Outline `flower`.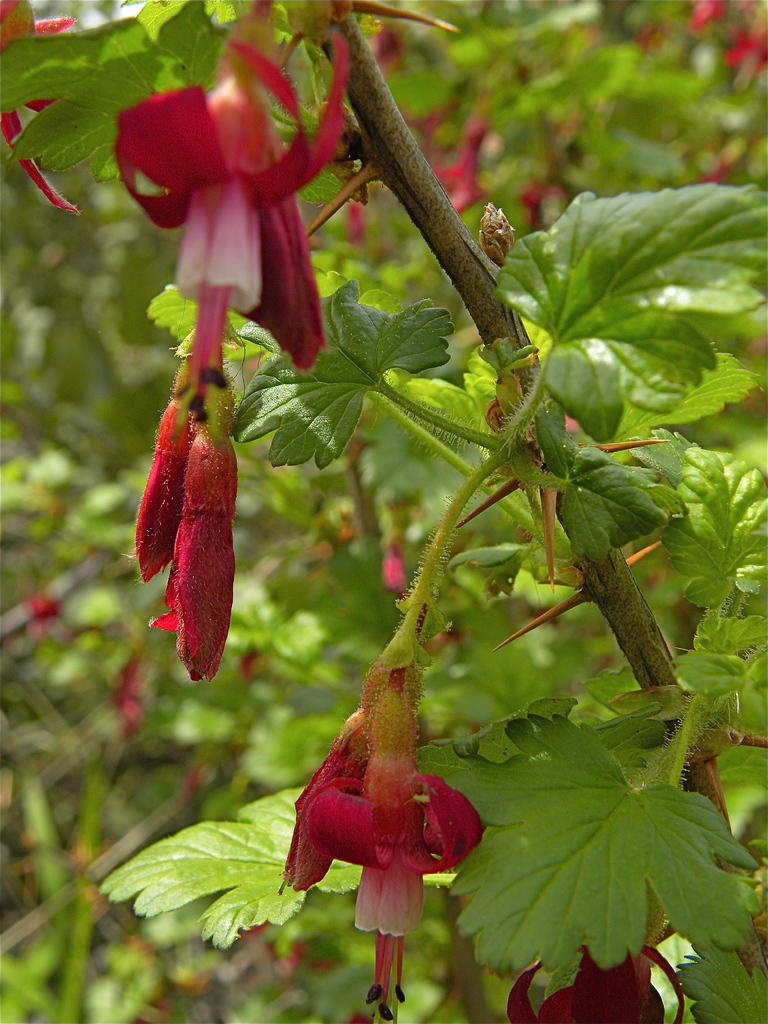
Outline: locate(114, 662, 140, 728).
